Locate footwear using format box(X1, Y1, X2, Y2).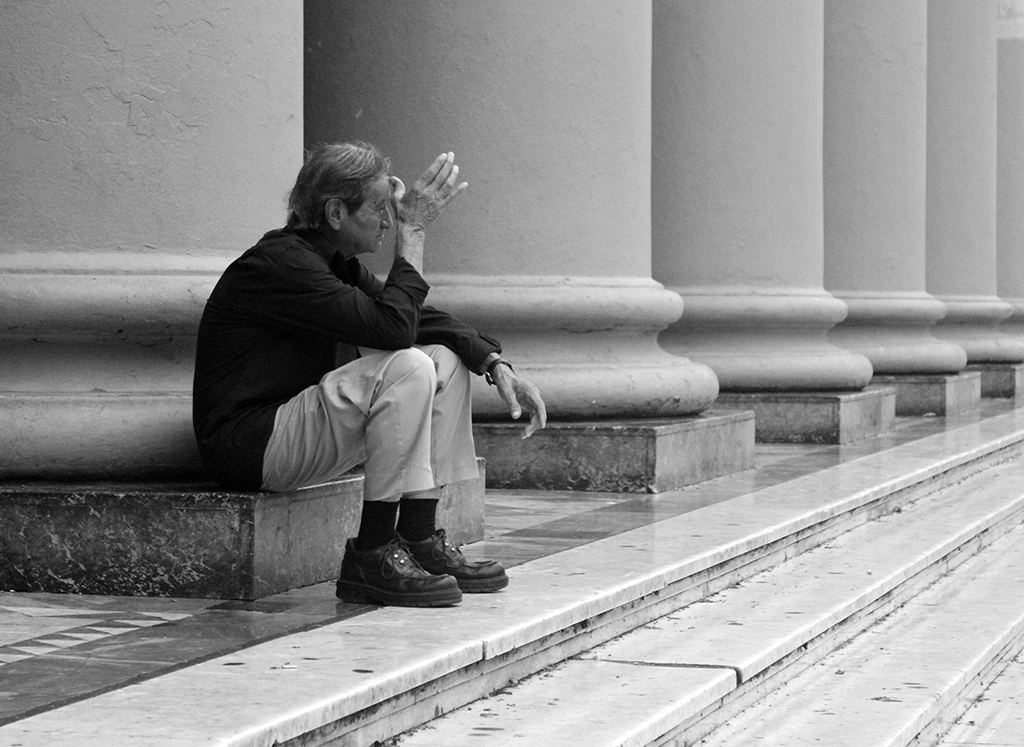
box(397, 525, 509, 591).
